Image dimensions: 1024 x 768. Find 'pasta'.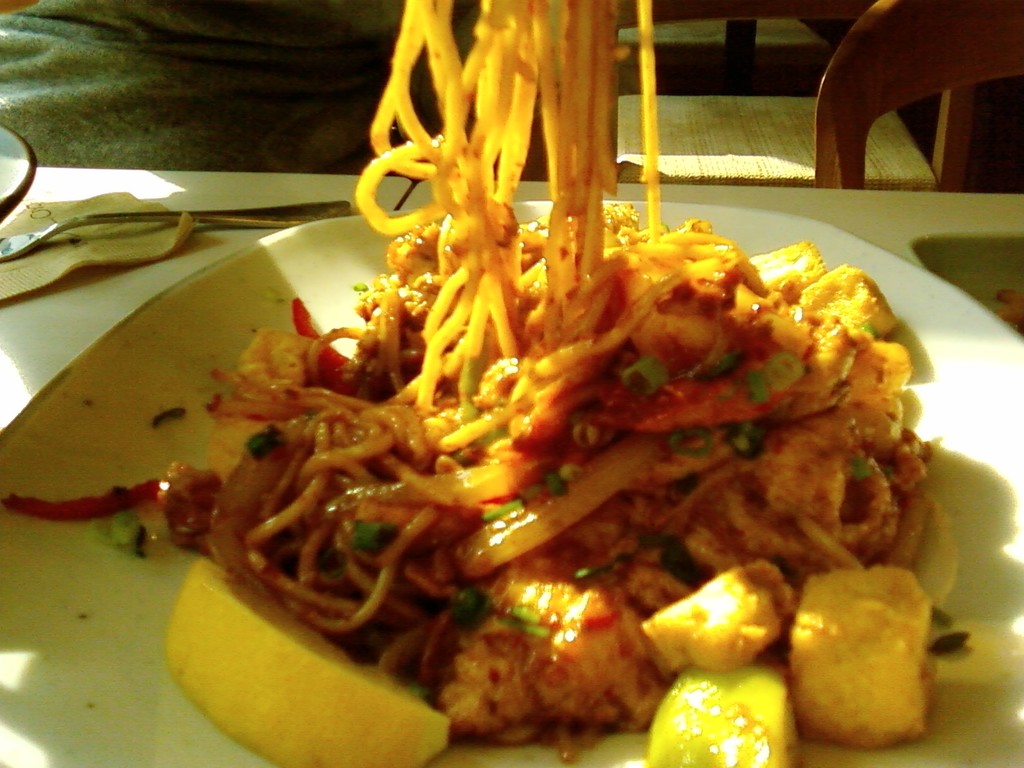
162:0:938:762.
